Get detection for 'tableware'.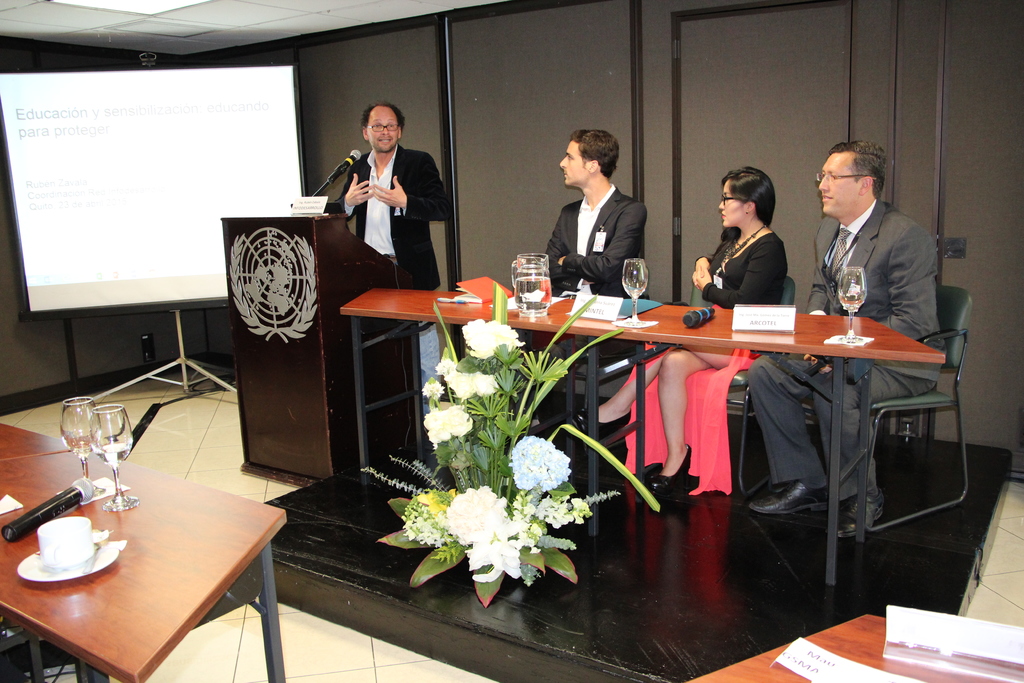
Detection: pyautogui.locateOnScreen(513, 247, 553, 315).
